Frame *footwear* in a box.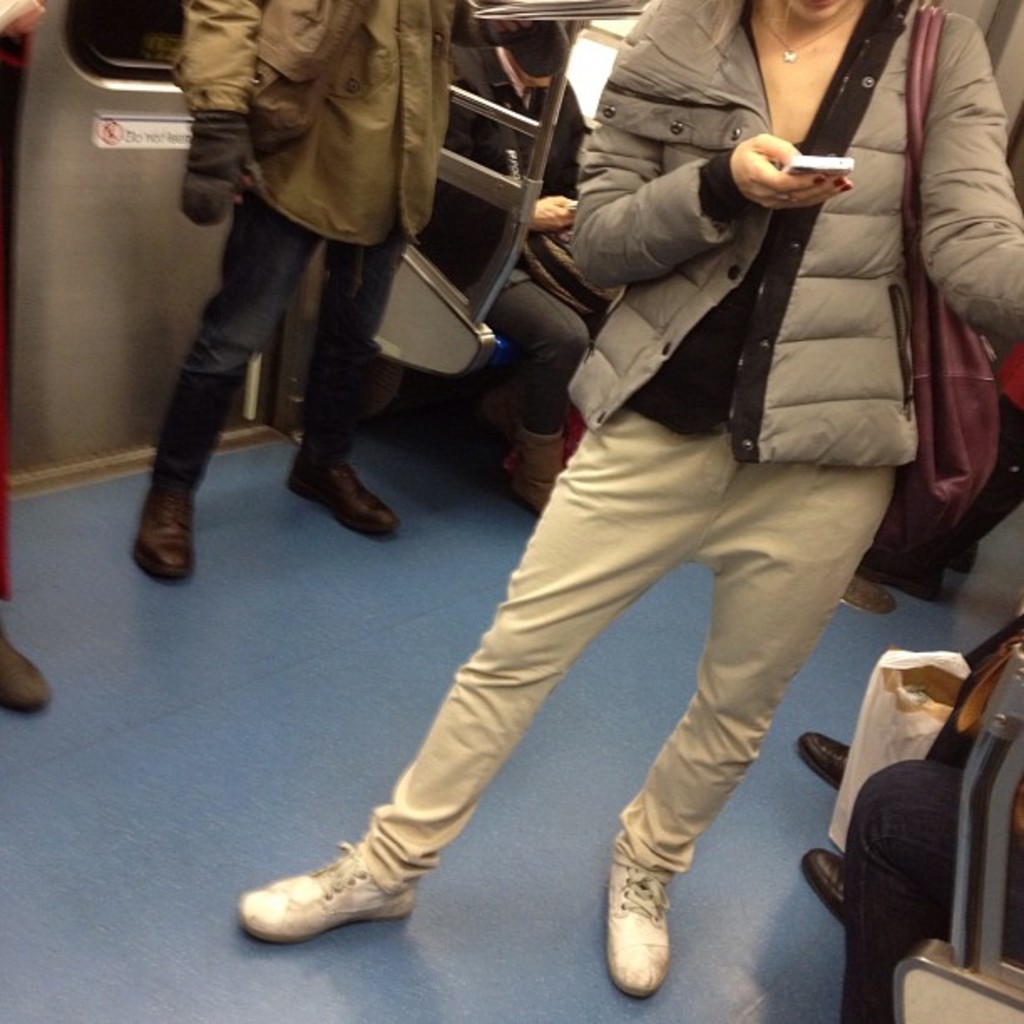
[505,420,561,512].
